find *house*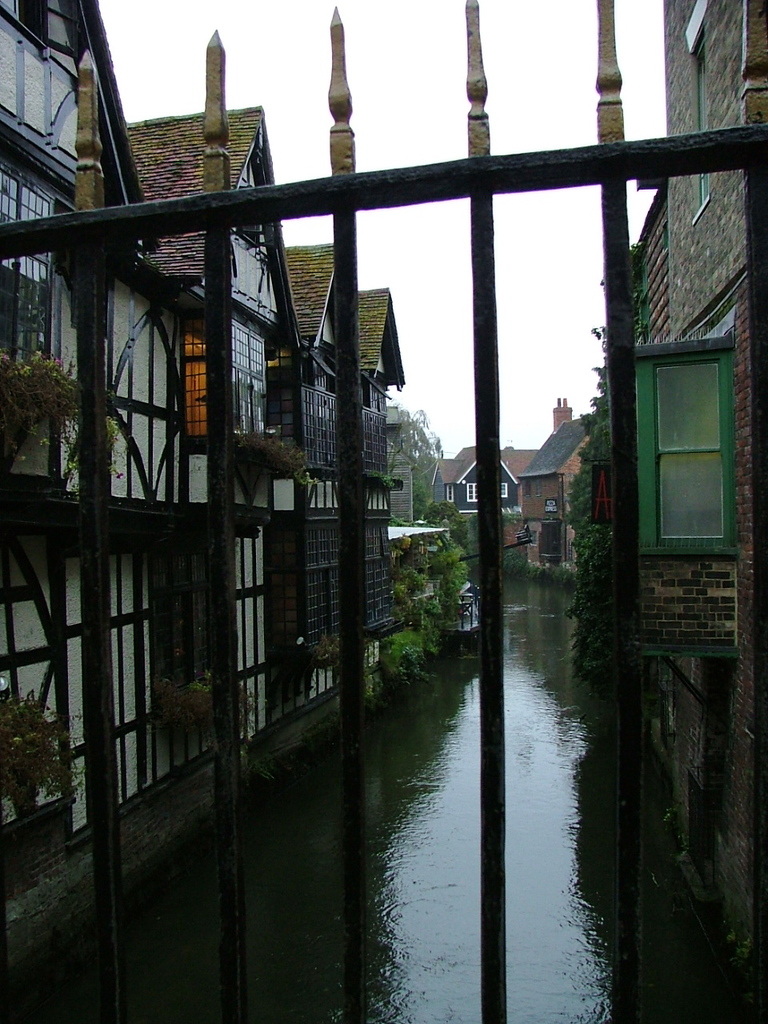
(519, 421, 578, 565)
